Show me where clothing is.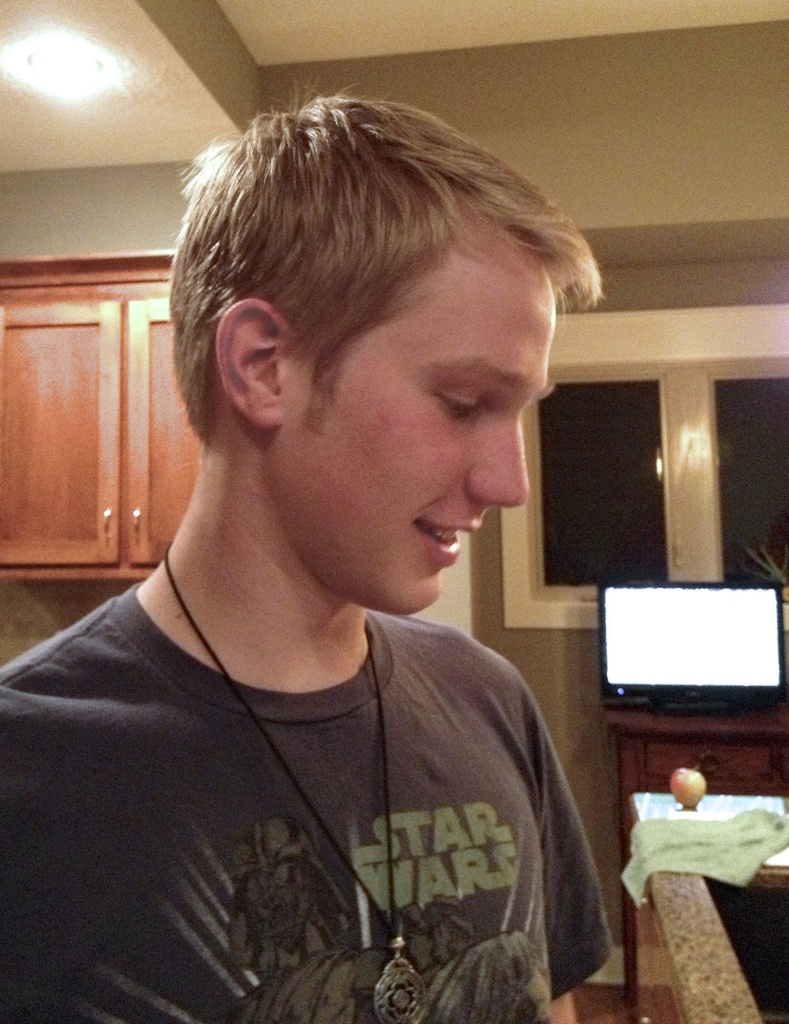
clothing is at [0, 581, 615, 1023].
